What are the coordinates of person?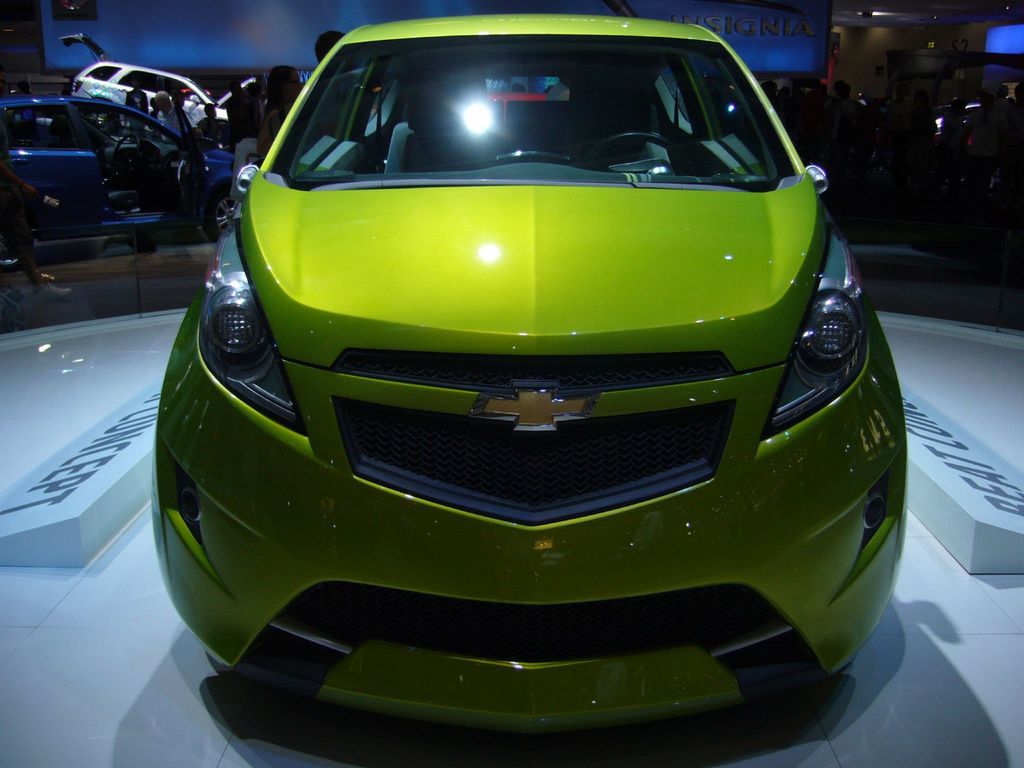
198 104 220 145.
